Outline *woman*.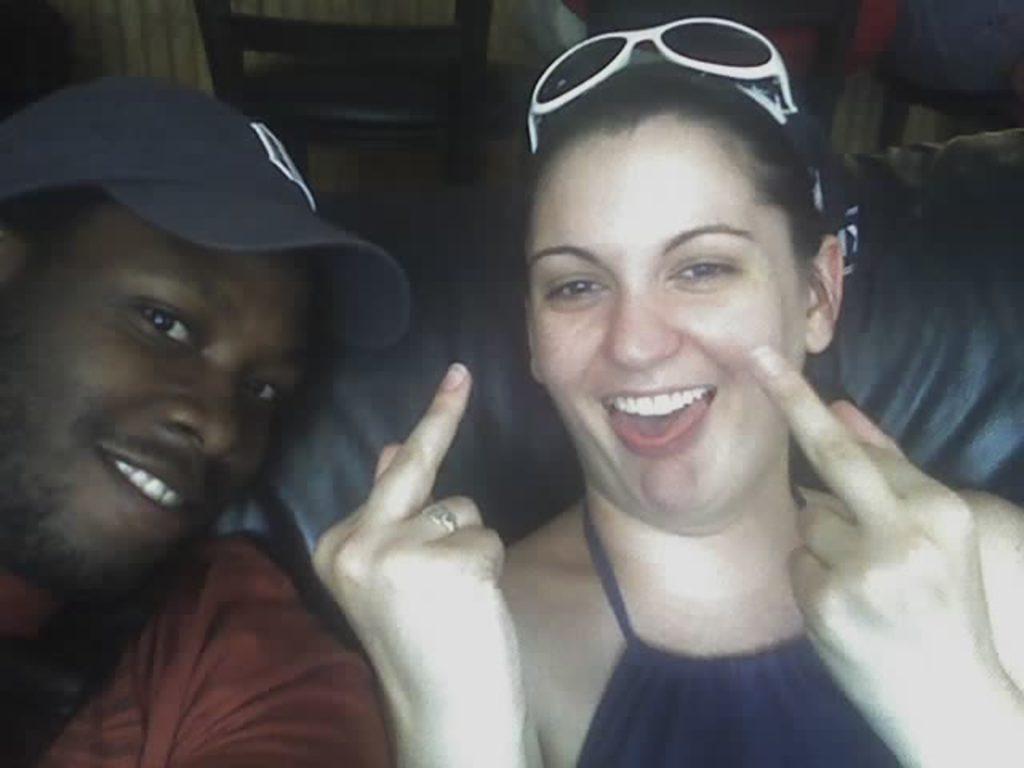
Outline: bbox=(402, 8, 973, 767).
